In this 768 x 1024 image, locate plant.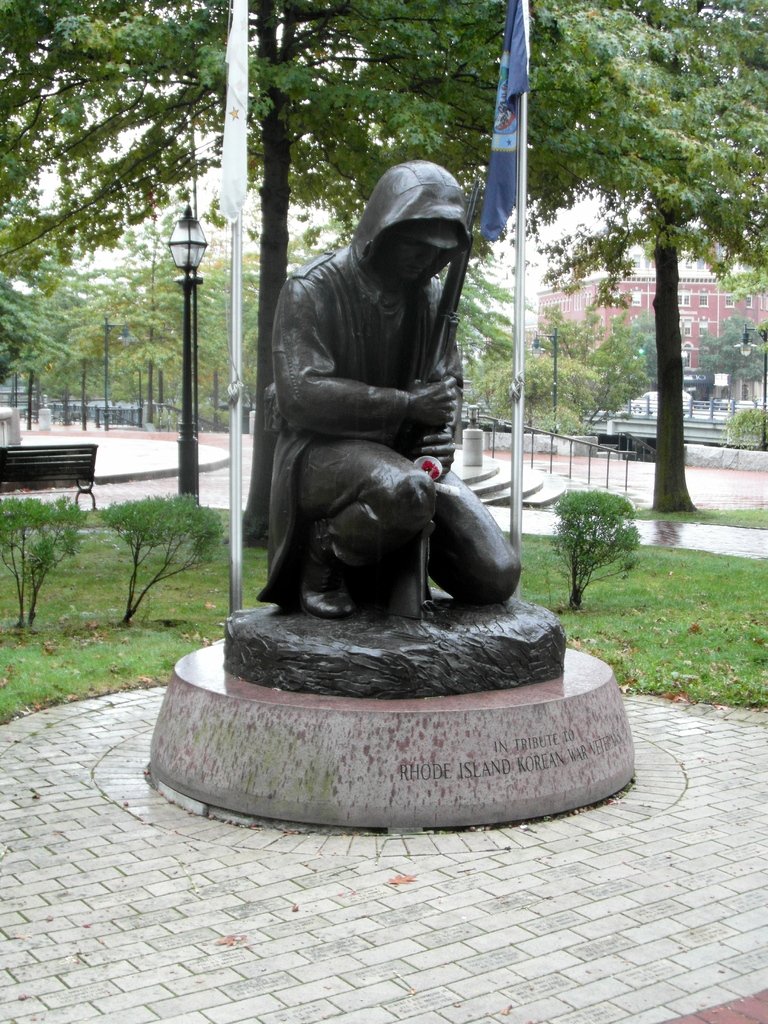
Bounding box: <region>732, 401, 767, 443</region>.
